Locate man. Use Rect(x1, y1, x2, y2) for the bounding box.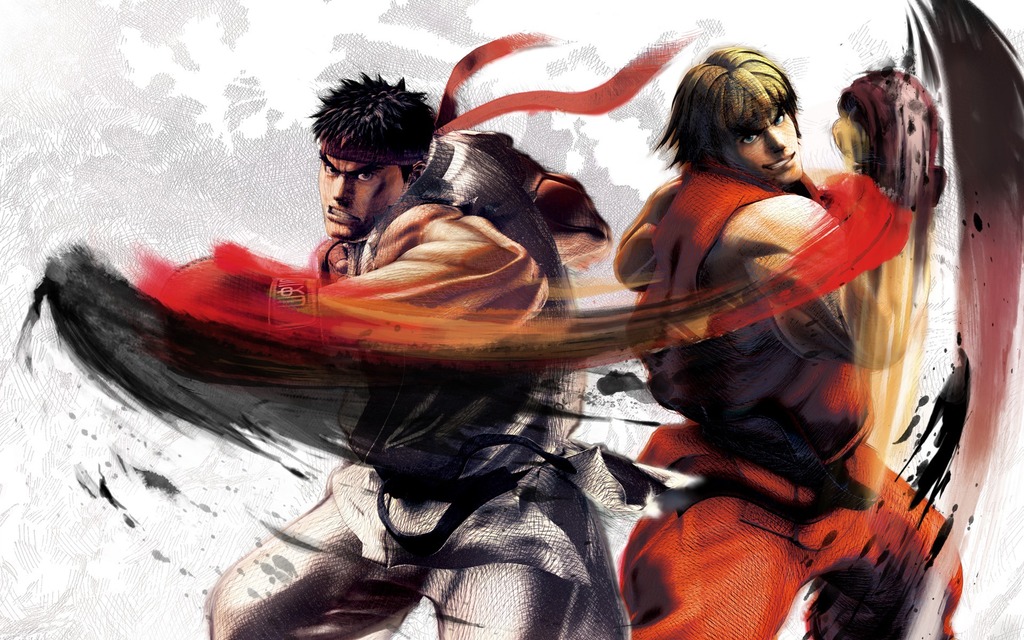
Rect(621, 40, 958, 637).
